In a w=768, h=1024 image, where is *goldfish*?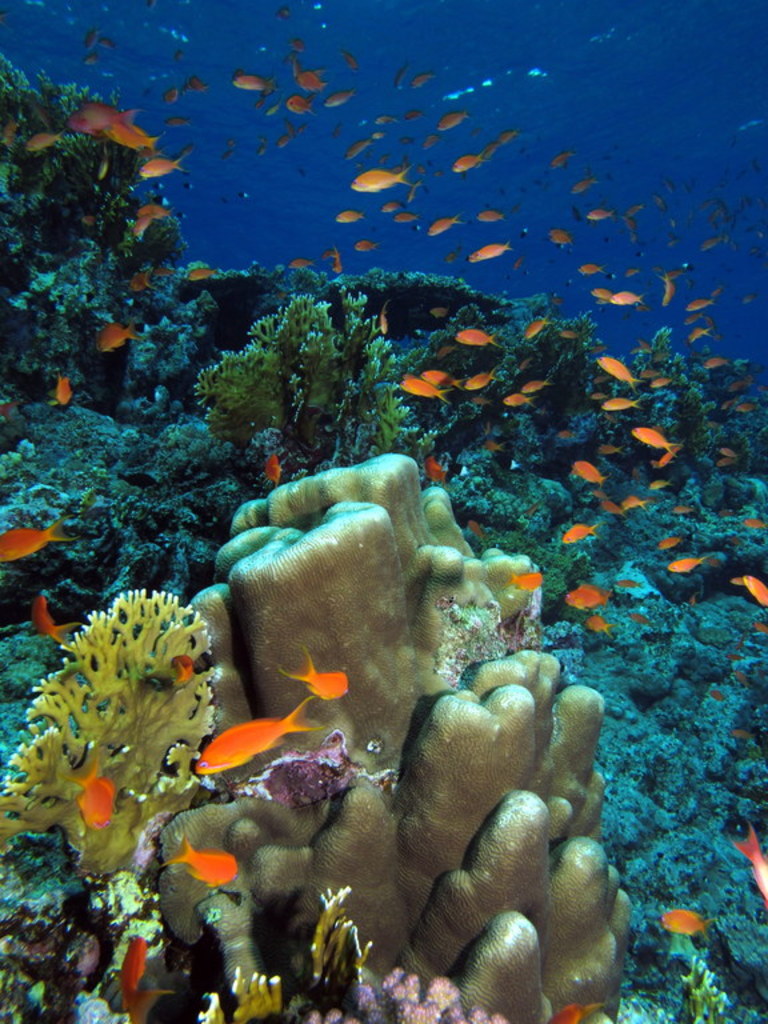
bbox=[560, 328, 580, 339].
